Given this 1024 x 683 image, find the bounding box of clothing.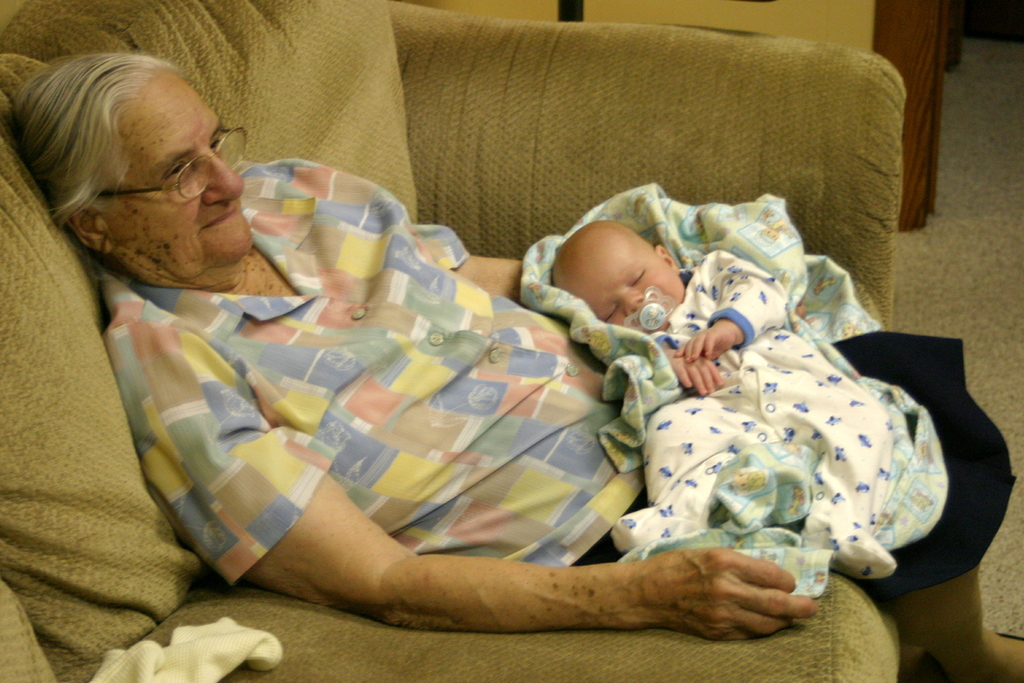
<bbox>607, 247, 908, 588</bbox>.
